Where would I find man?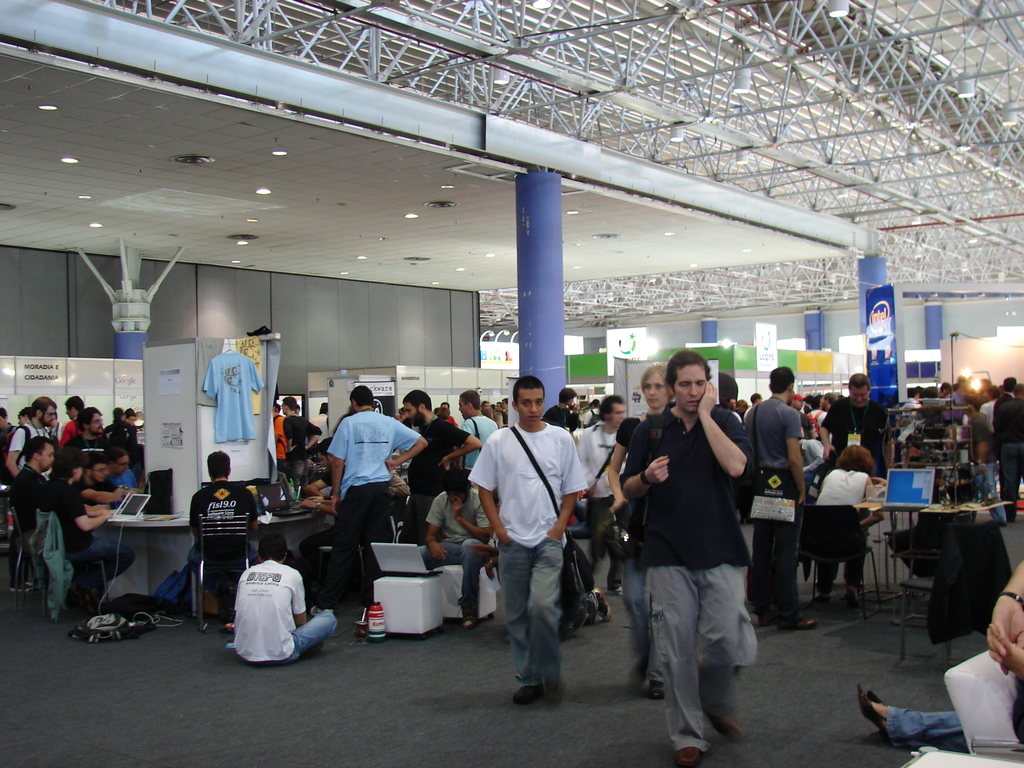
At l=280, t=388, r=316, b=468.
